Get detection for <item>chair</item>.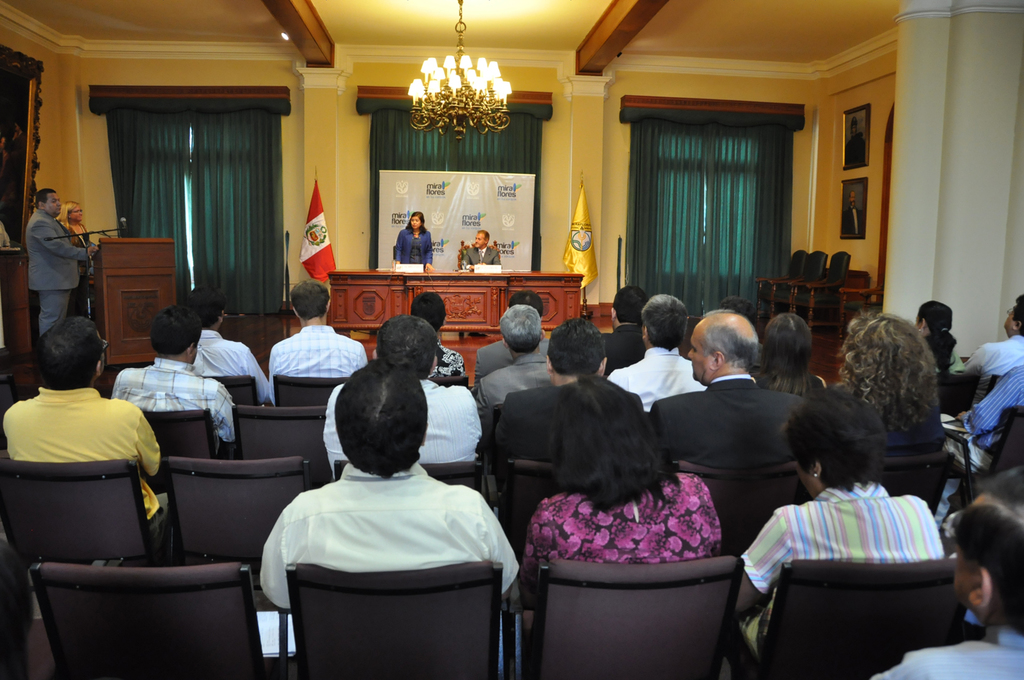
Detection: 283, 562, 522, 679.
